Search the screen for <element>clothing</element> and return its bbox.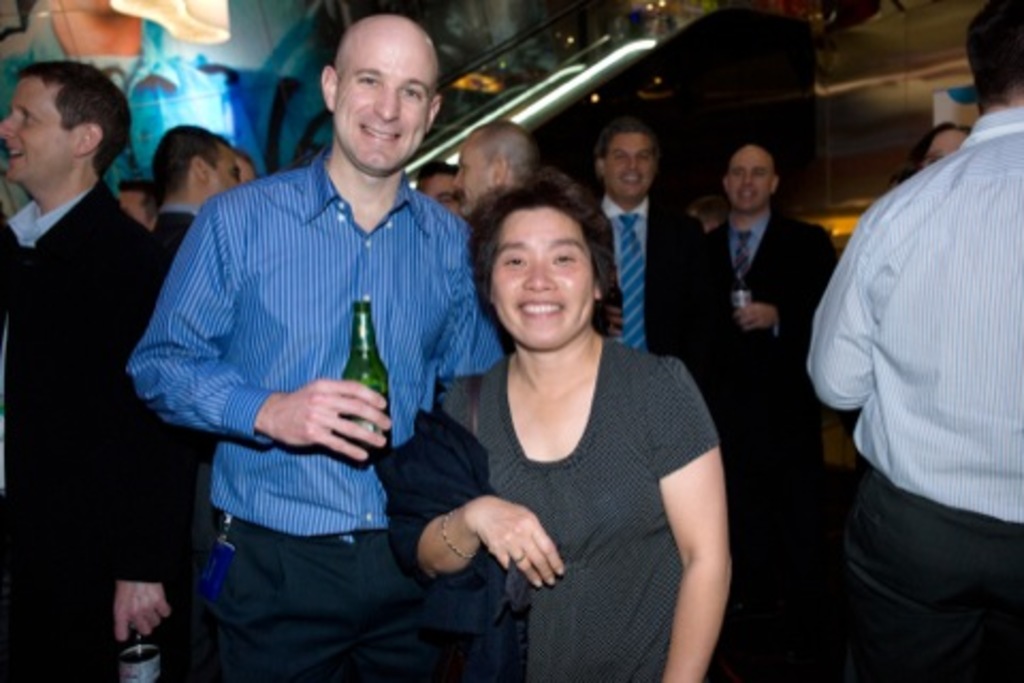
Found: {"x1": 149, "y1": 198, "x2": 201, "y2": 263}.
